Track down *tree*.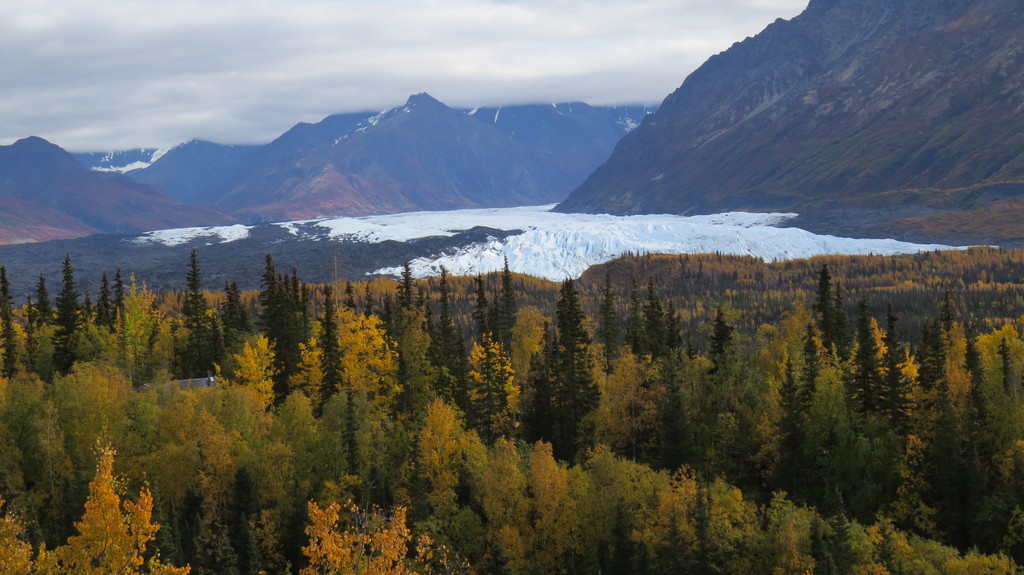
Tracked to left=191, top=509, right=228, bottom=574.
